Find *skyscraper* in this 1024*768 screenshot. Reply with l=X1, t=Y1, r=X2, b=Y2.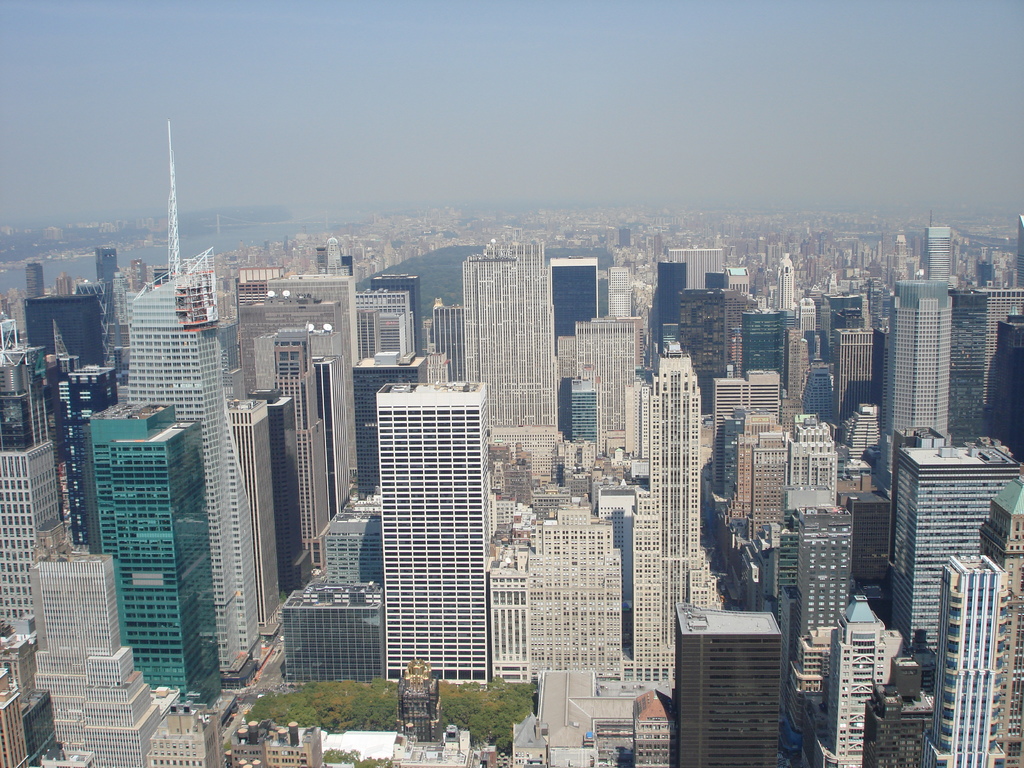
l=972, t=476, r=1022, b=766.
